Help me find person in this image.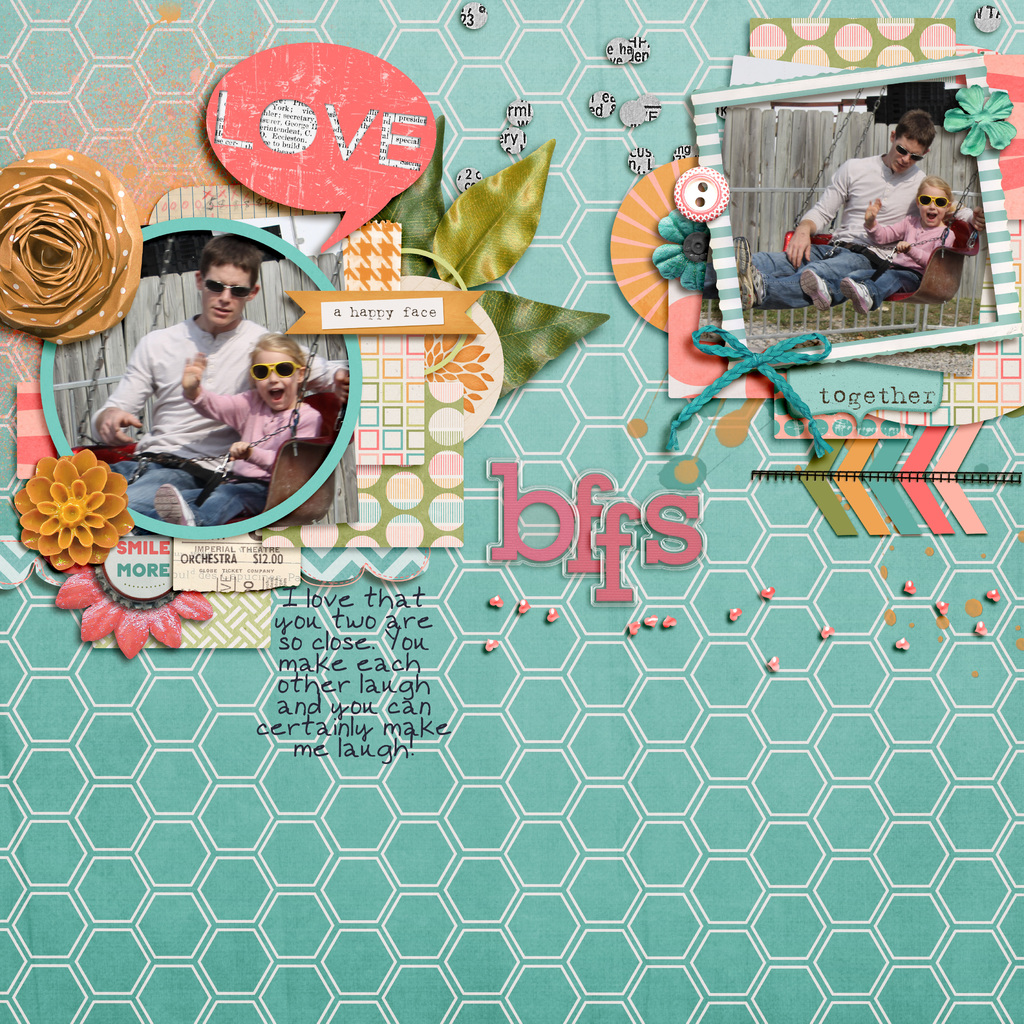
Found it: bbox=(793, 181, 961, 311).
